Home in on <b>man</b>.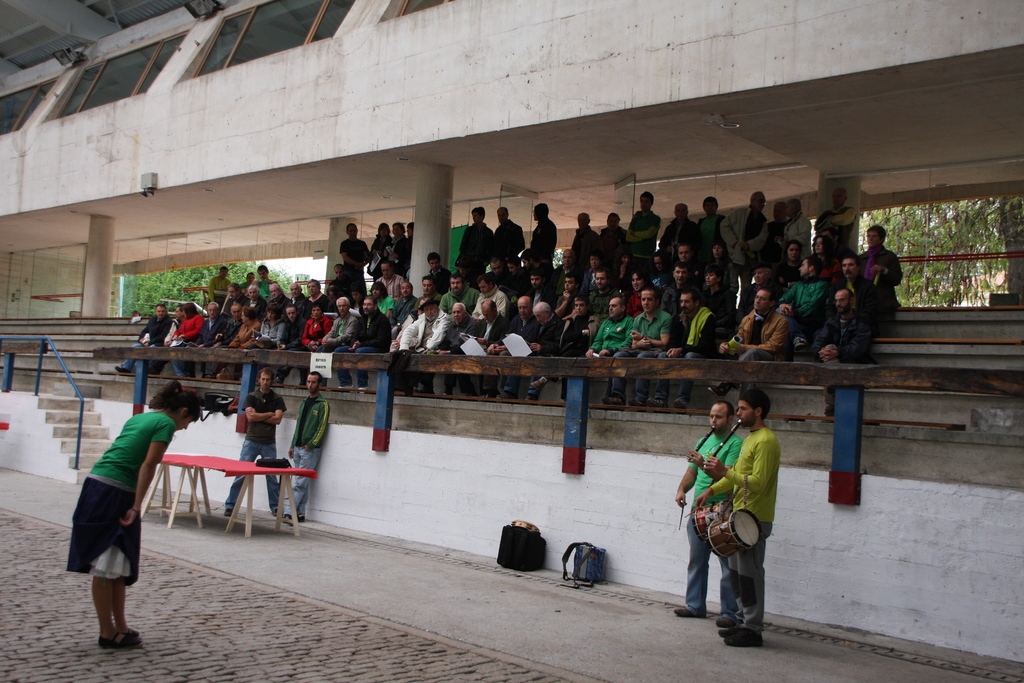
Homed in at bbox=[441, 272, 483, 323].
